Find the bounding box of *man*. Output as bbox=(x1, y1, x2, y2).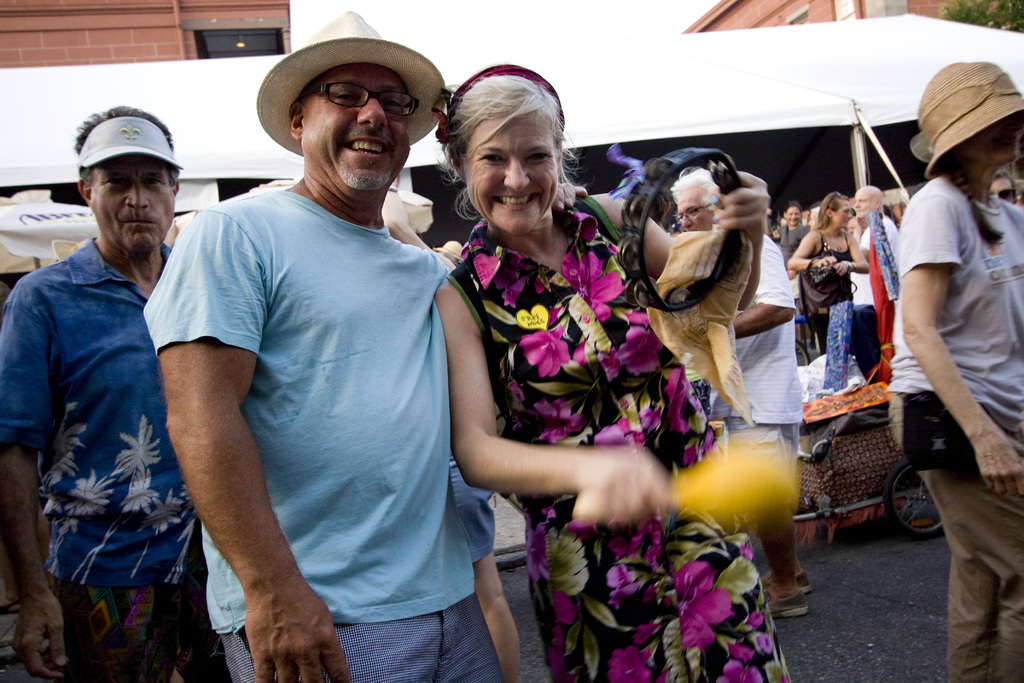
bbox=(668, 164, 816, 617).
